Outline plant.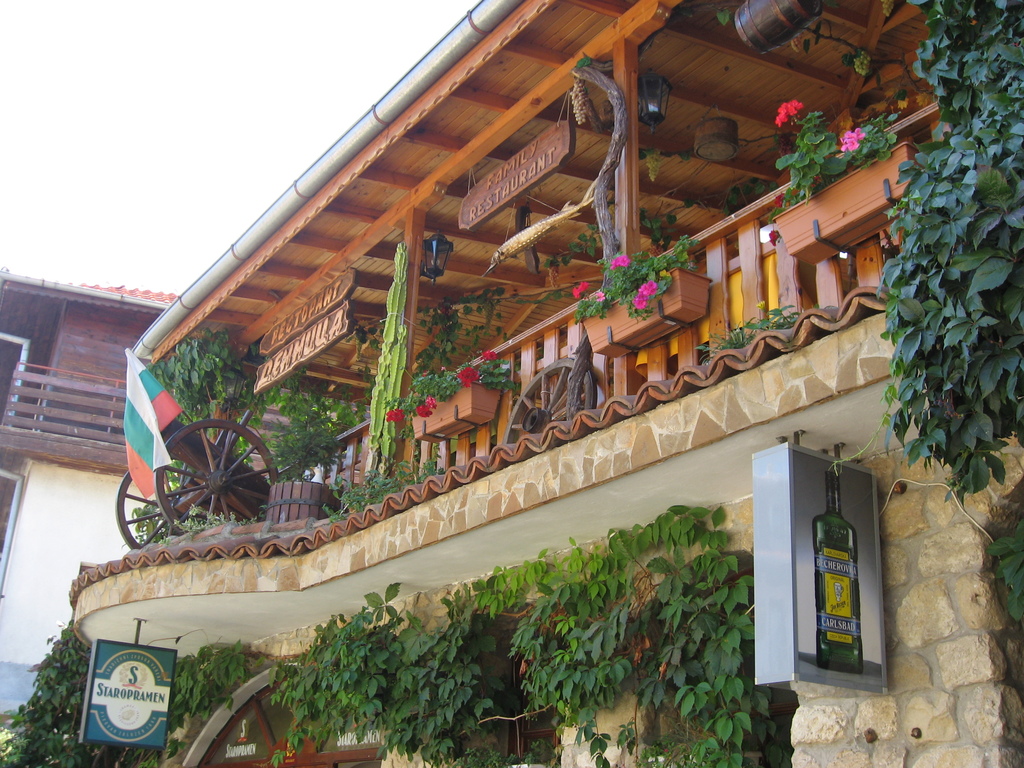
Outline: BBox(401, 274, 569, 378).
